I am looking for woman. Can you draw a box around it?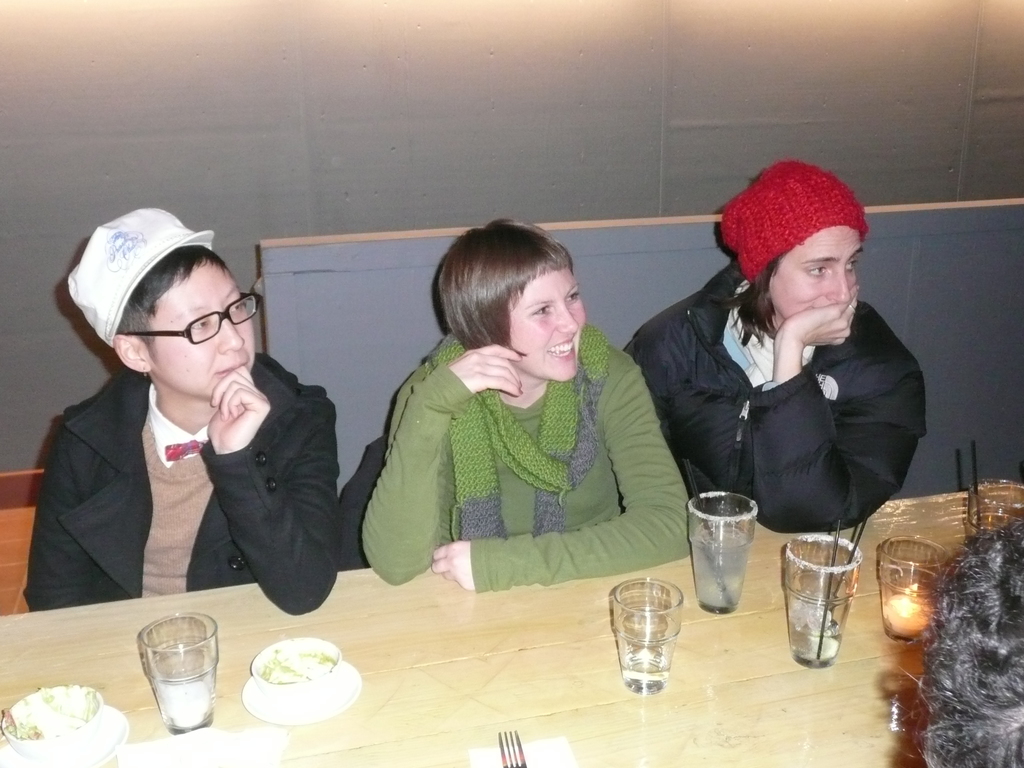
Sure, the bounding box is crop(355, 216, 703, 598).
